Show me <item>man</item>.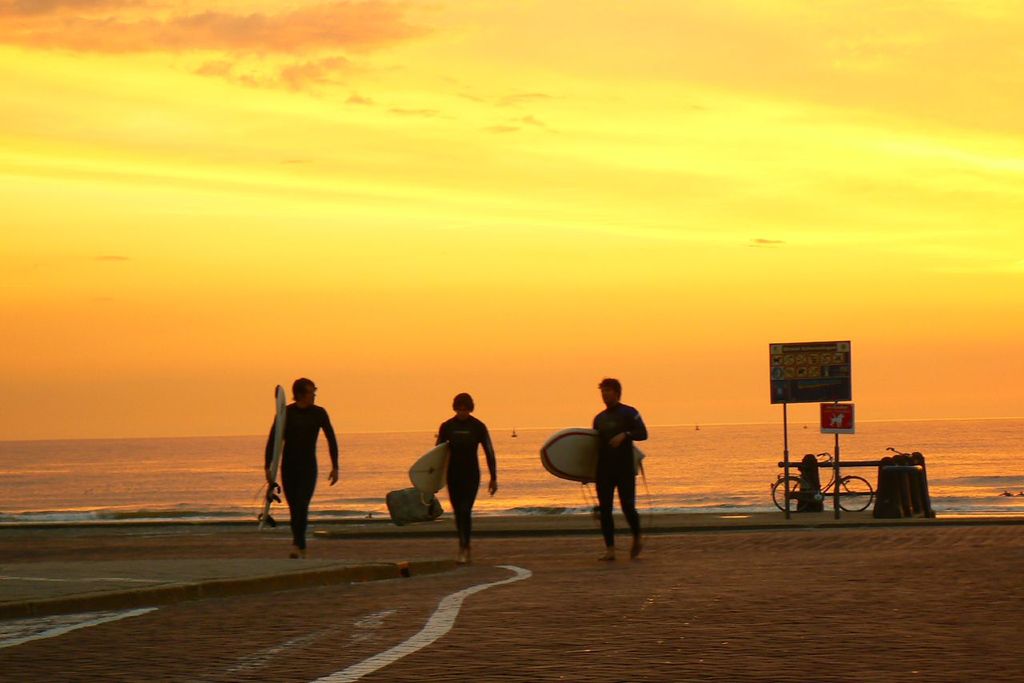
<item>man</item> is here: box(591, 376, 652, 563).
